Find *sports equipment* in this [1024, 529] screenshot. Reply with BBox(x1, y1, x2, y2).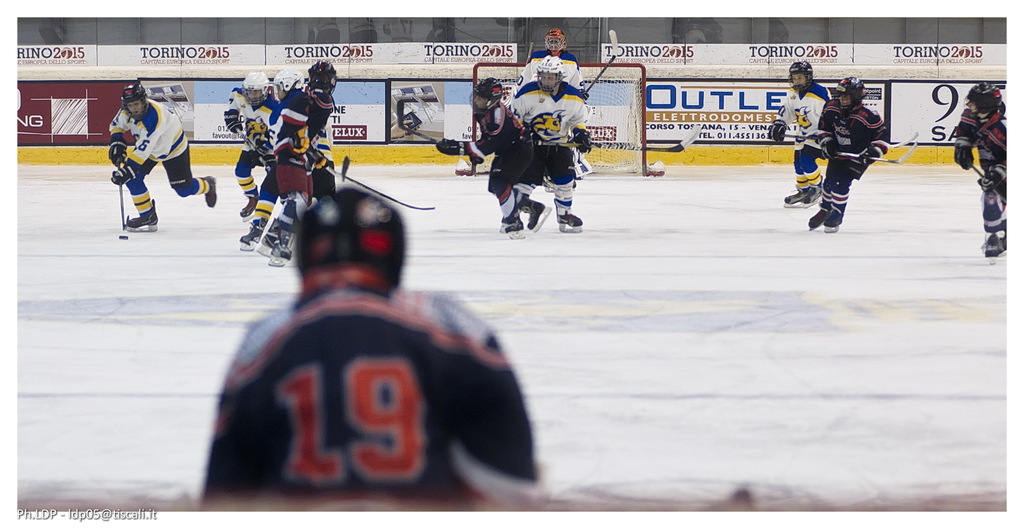
BBox(803, 186, 824, 210).
